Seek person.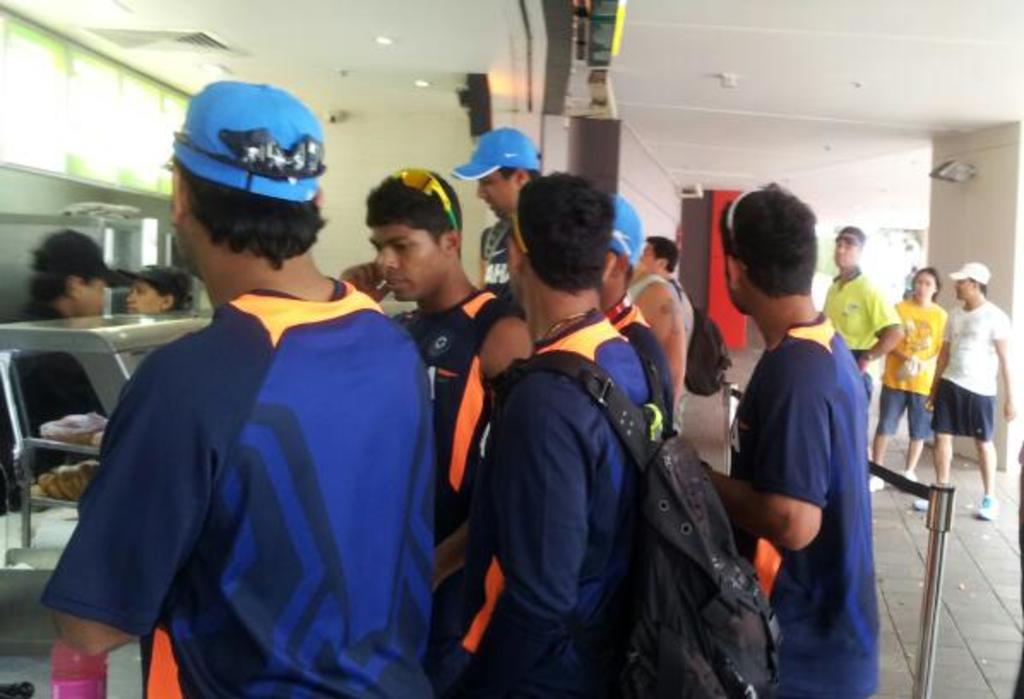
(10, 226, 120, 485).
